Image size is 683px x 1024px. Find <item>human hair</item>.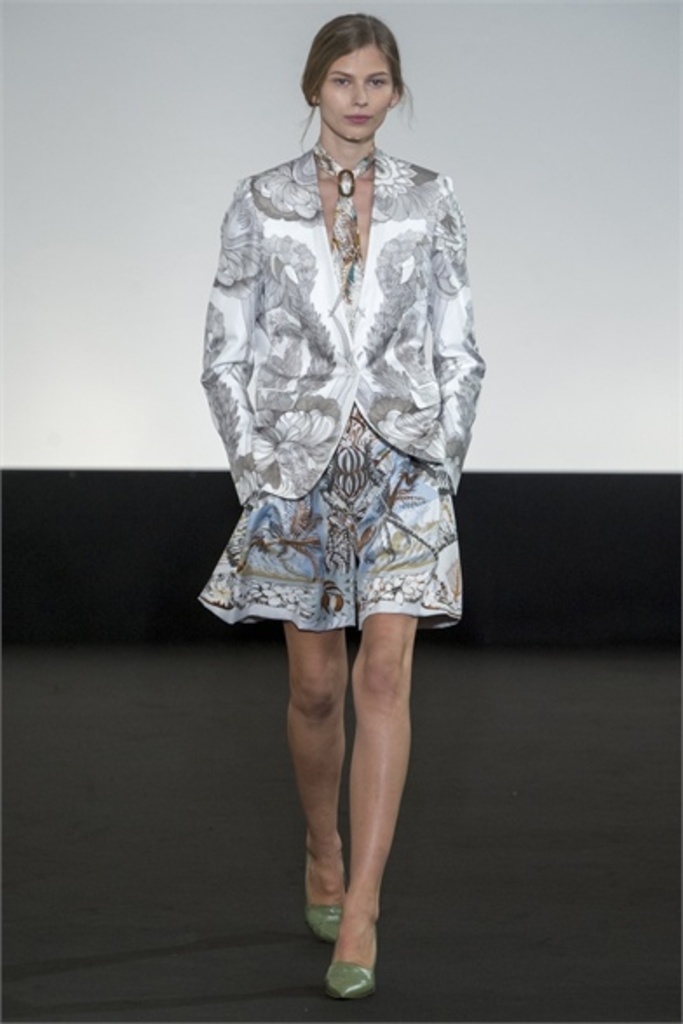
BBox(298, 10, 415, 139).
